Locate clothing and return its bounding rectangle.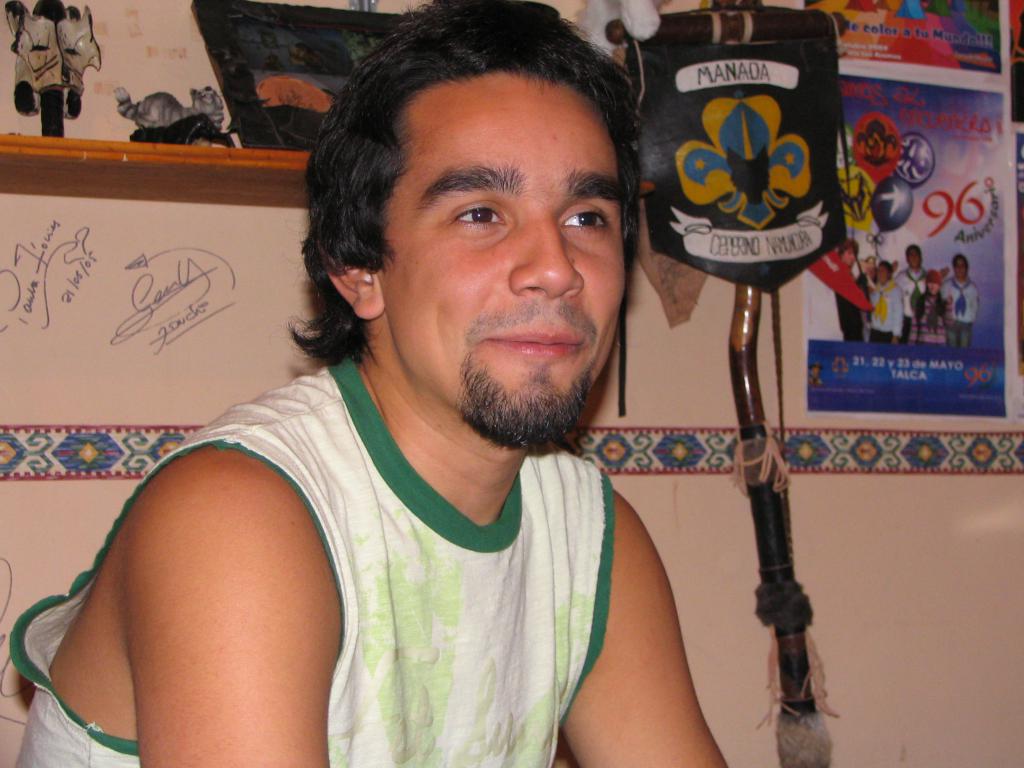
<box>74,348,659,756</box>.
